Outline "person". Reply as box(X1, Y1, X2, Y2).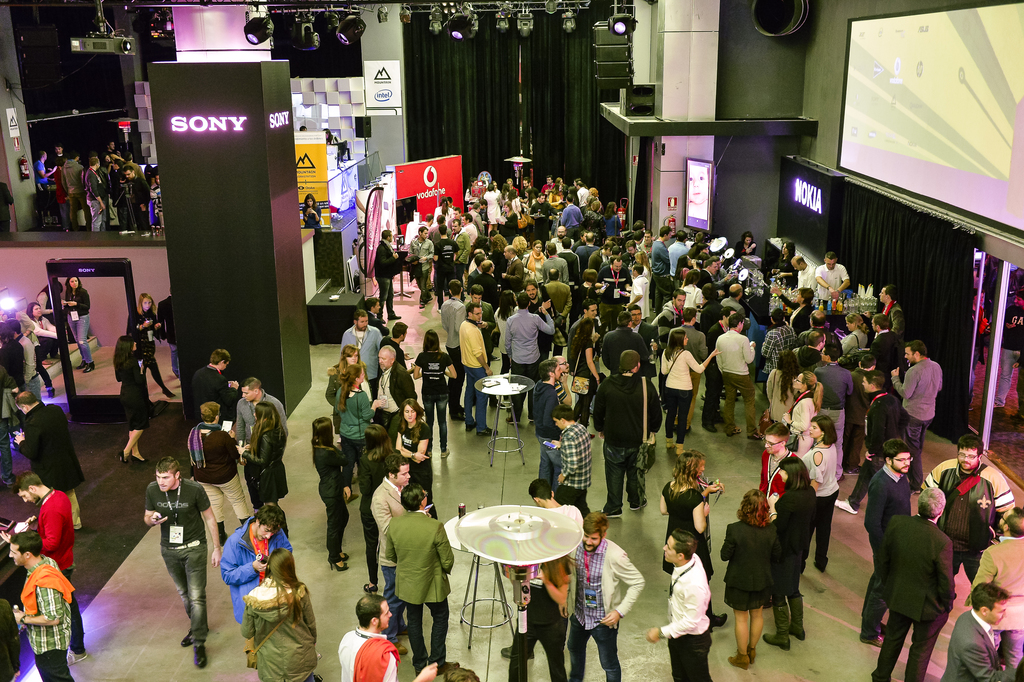
box(241, 551, 315, 681).
